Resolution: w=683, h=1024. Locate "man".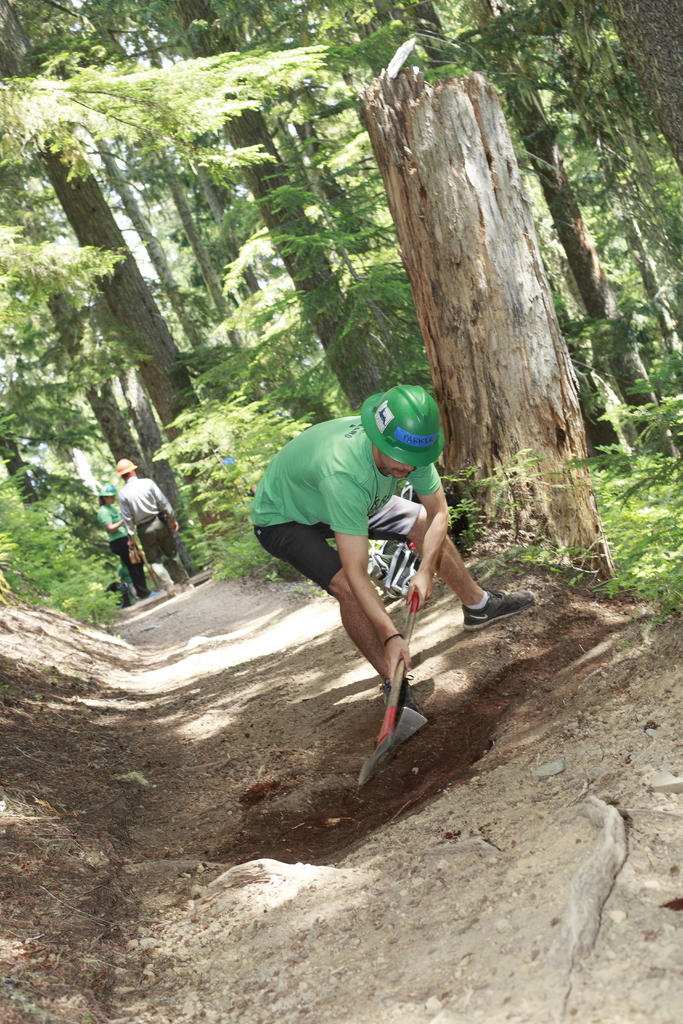
locate(247, 380, 526, 748).
